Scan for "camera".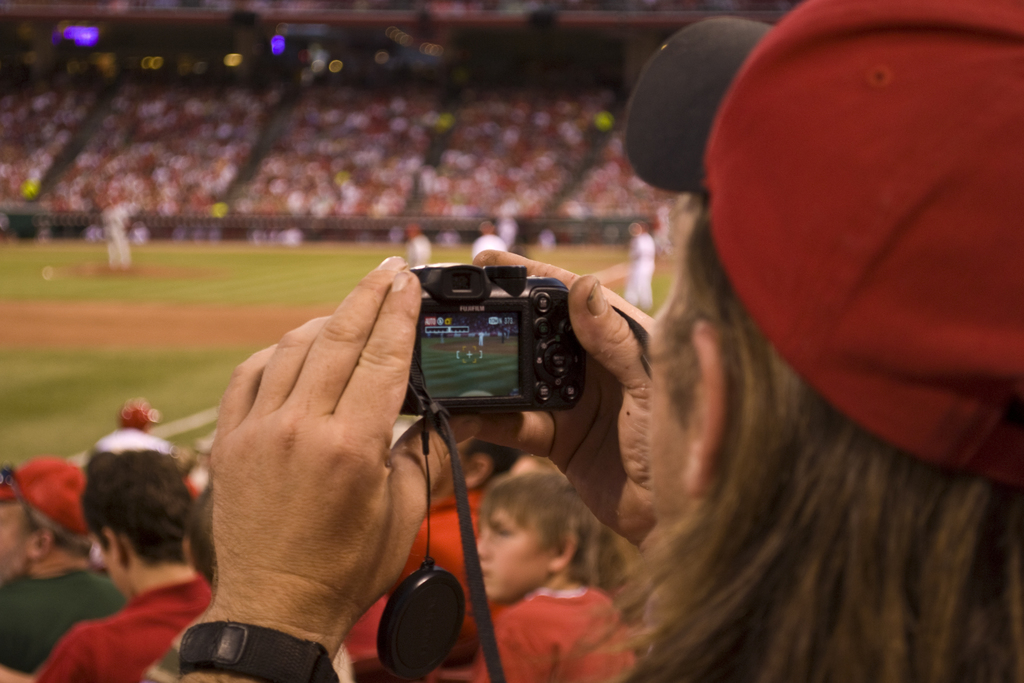
Scan result: (402,258,584,415).
